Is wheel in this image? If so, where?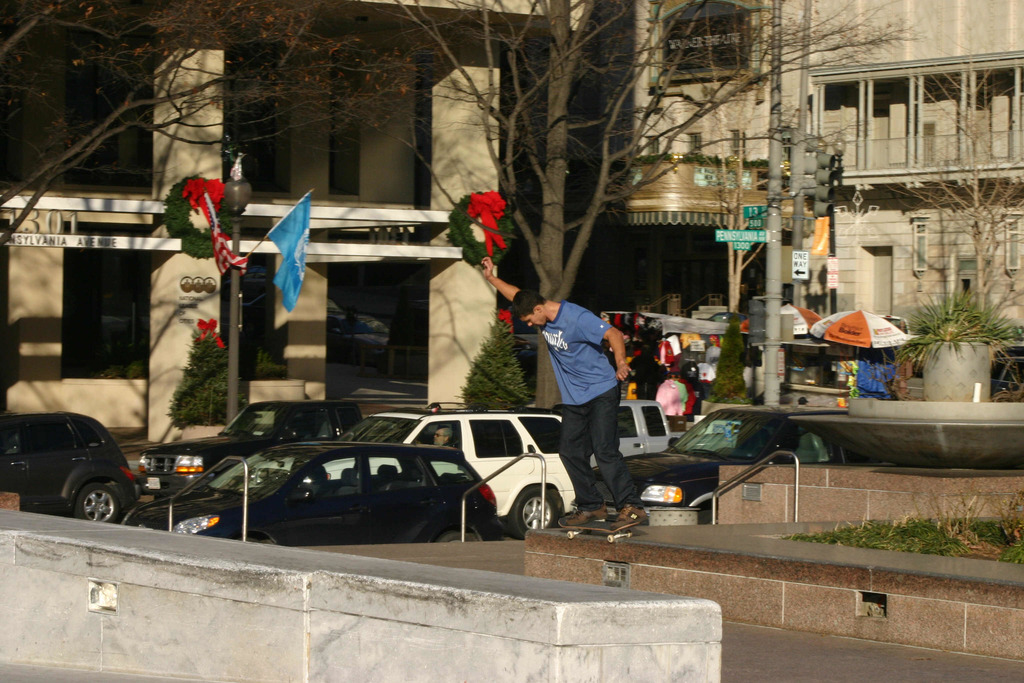
Yes, at bbox=[432, 529, 476, 545].
